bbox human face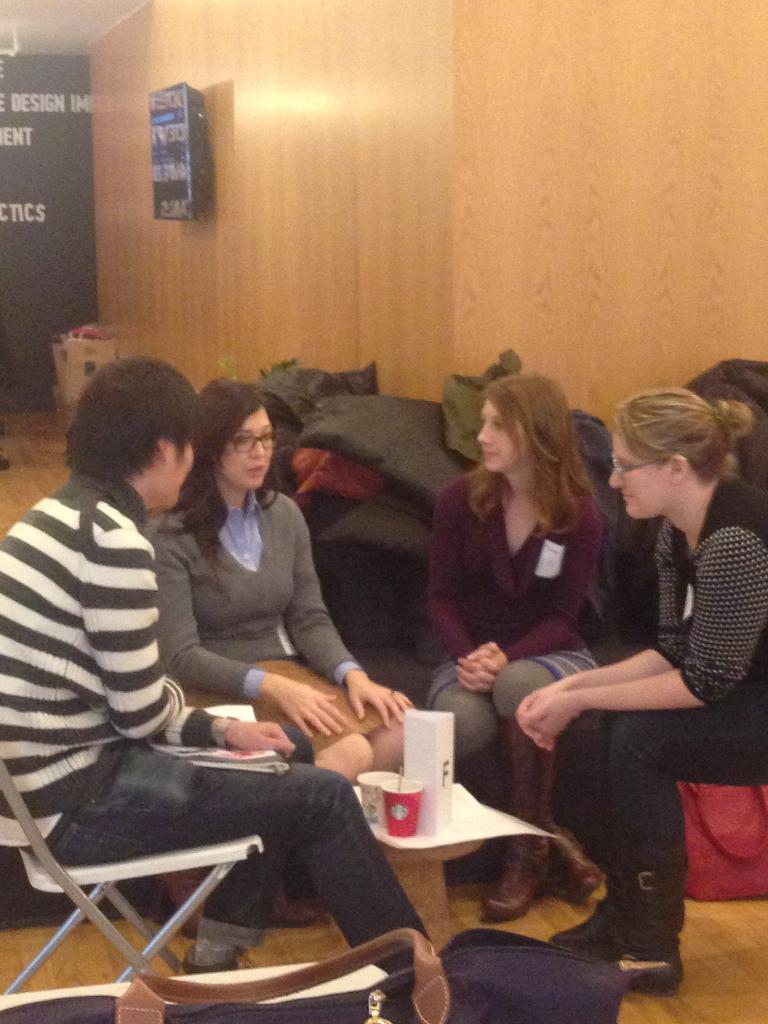
{"left": 159, "top": 435, "right": 194, "bottom": 519}
